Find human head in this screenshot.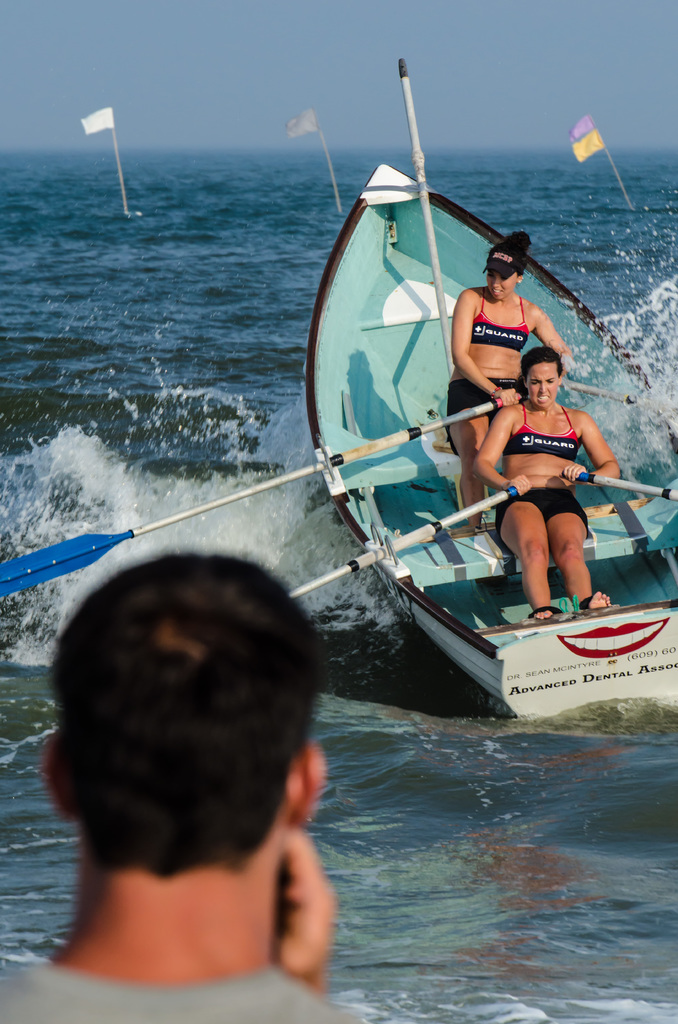
The bounding box for human head is <bbox>61, 557, 316, 861</bbox>.
